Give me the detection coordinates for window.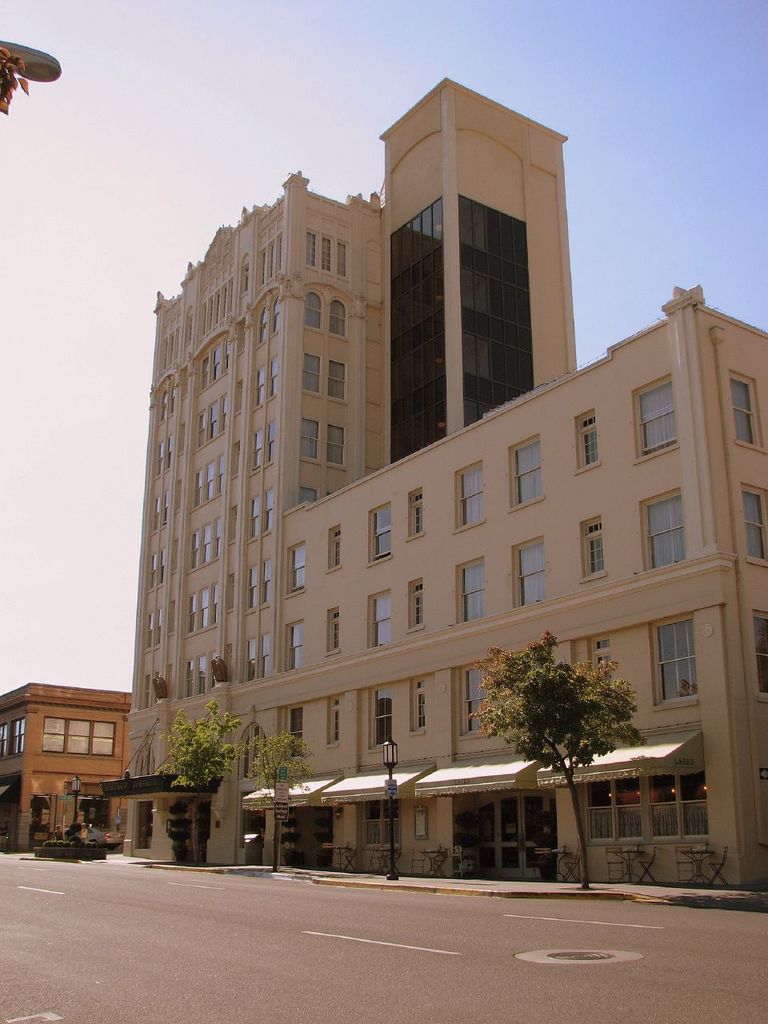
locate(370, 509, 393, 562).
